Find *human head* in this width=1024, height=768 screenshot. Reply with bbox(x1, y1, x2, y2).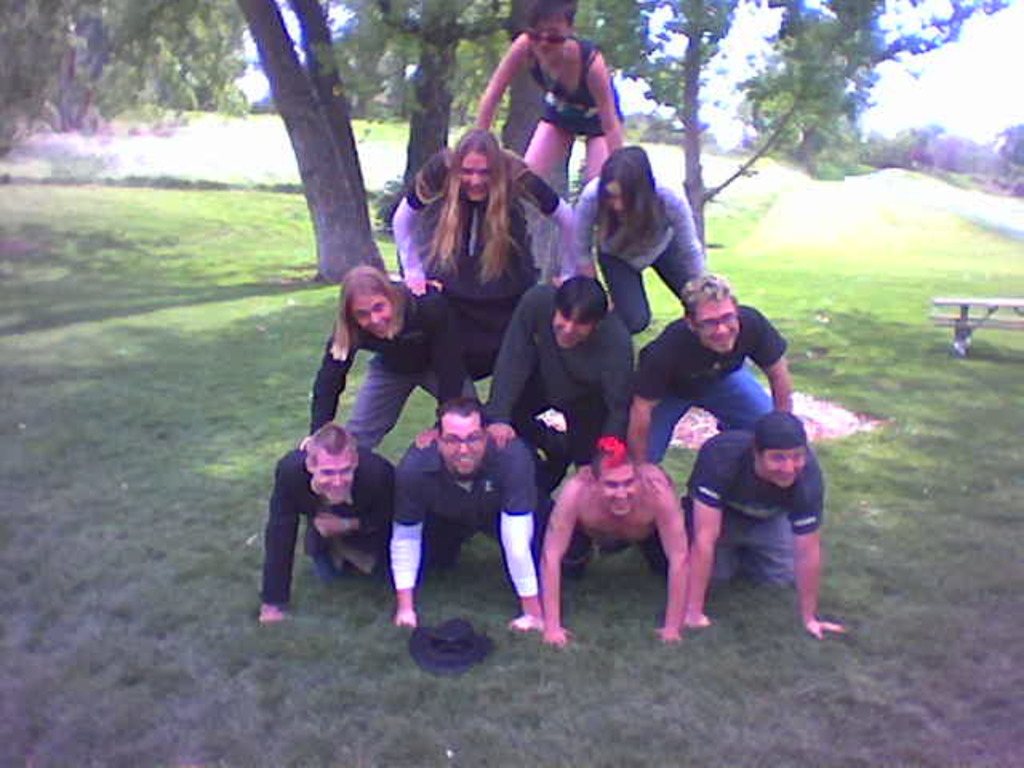
bbox(590, 144, 664, 251).
